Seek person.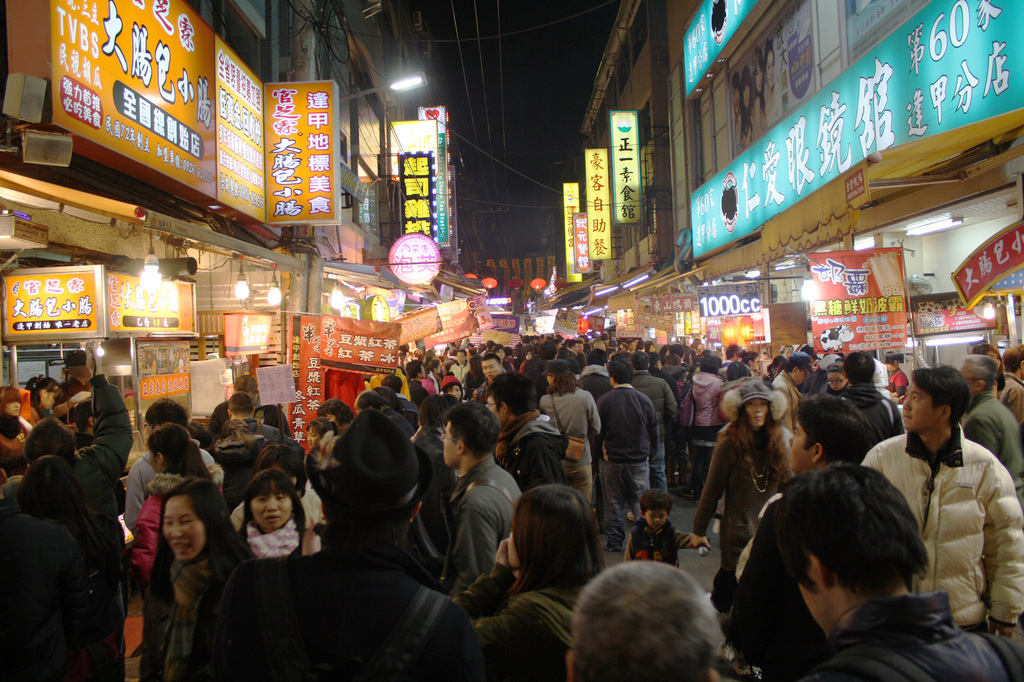
(x1=0, y1=371, x2=134, y2=596).
